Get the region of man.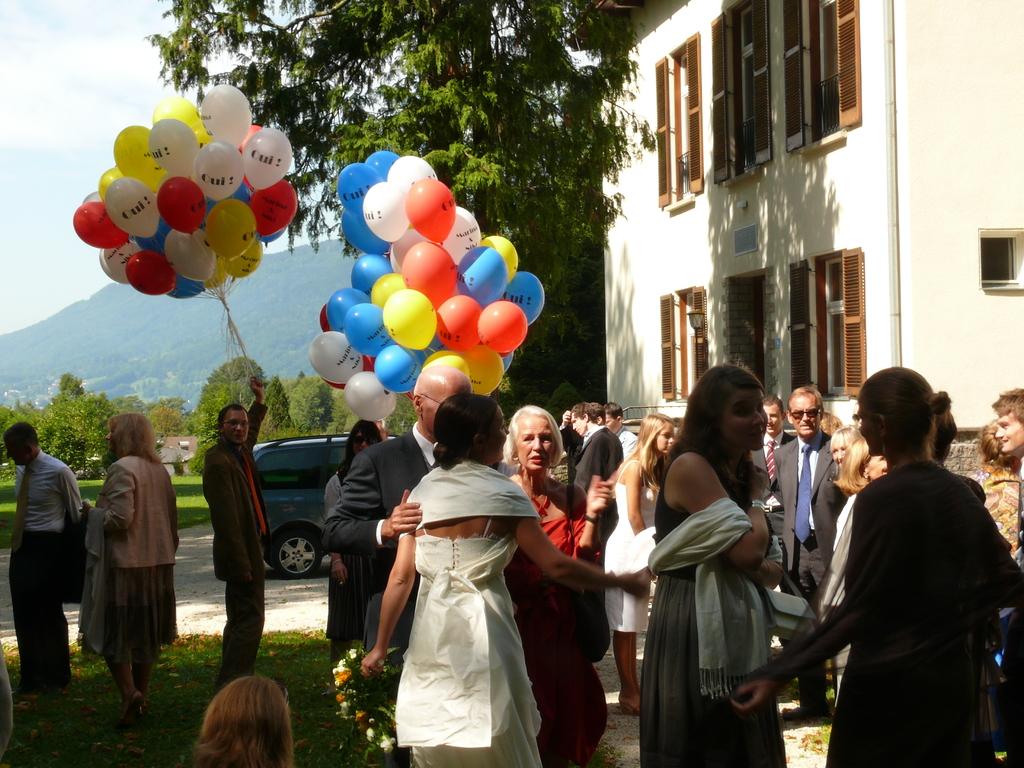
(x1=749, y1=397, x2=796, y2=580).
